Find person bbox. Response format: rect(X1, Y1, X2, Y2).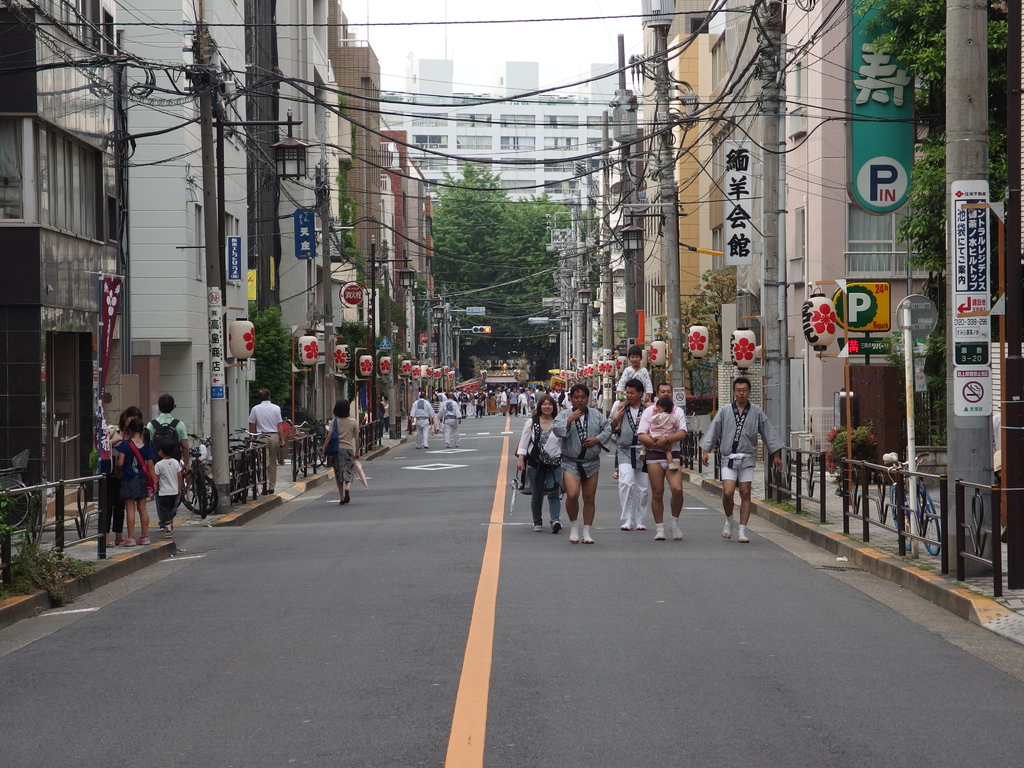
rect(111, 422, 158, 547).
